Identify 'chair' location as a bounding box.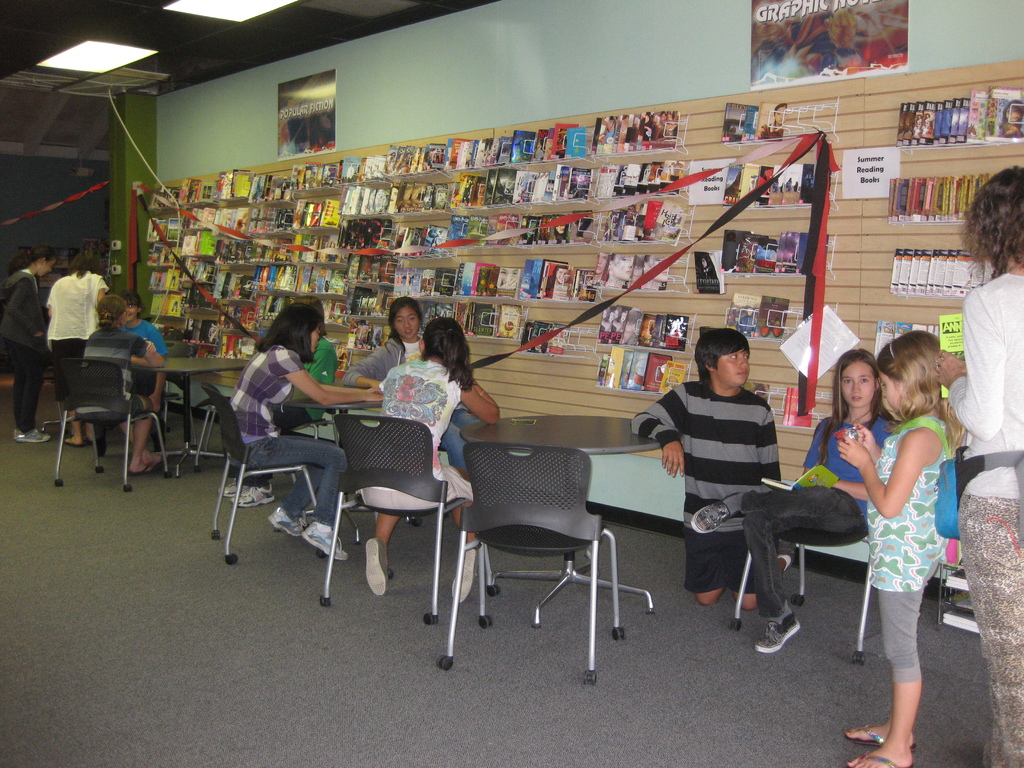
[x1=51, y1=353, x2=172, y2=496].
